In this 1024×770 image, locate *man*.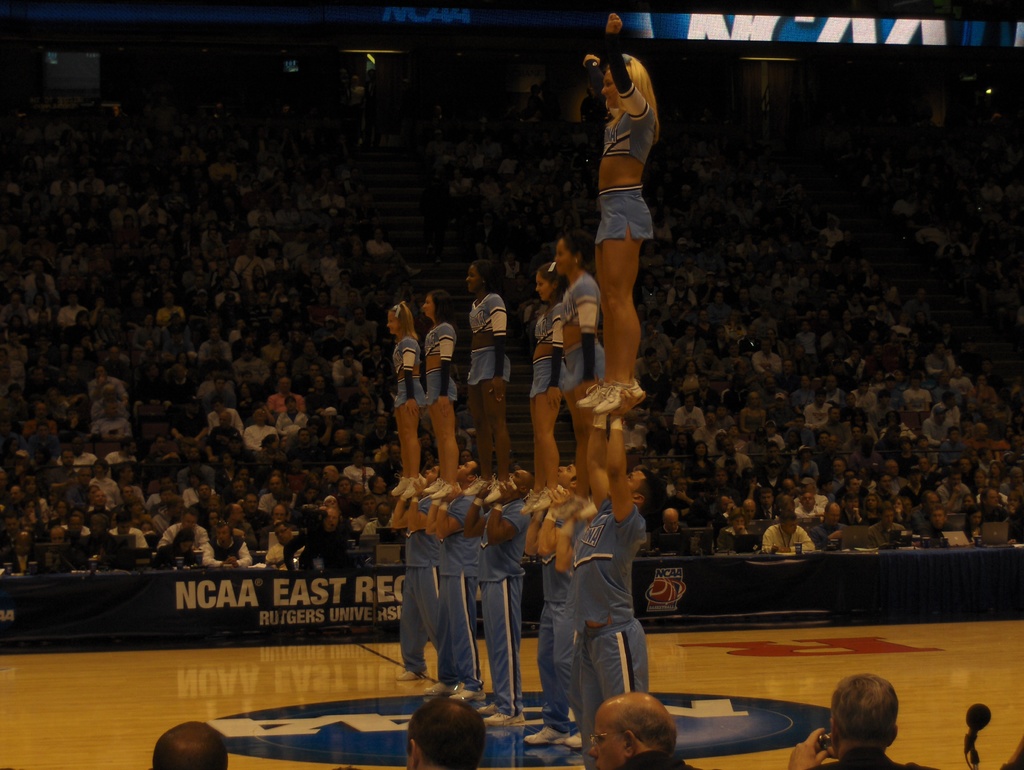
Bounding box: bbox=(424, 475, 493, 693).
